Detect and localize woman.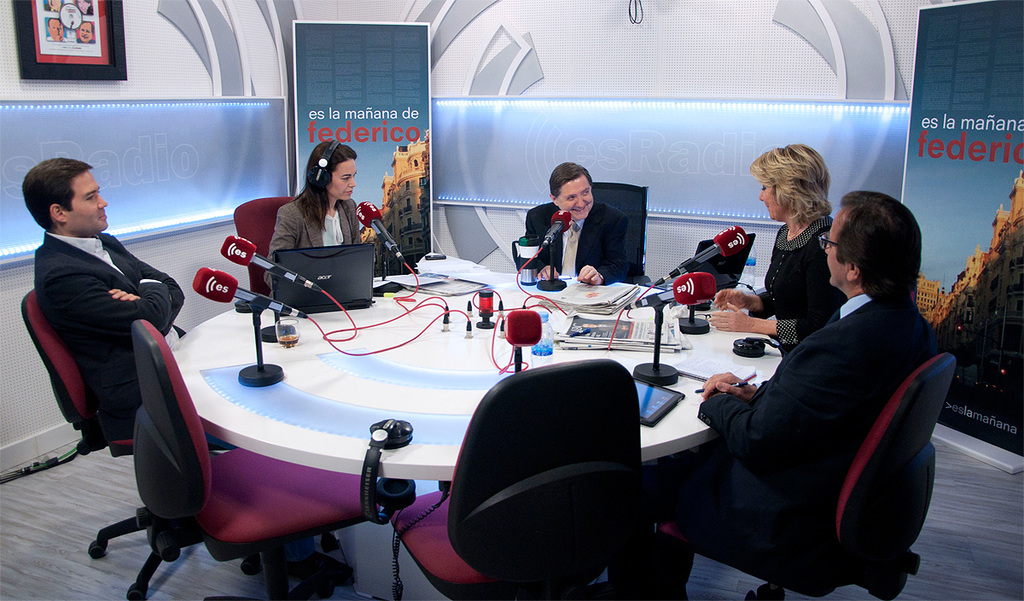
Localized at (707, 140, 835, 356).
